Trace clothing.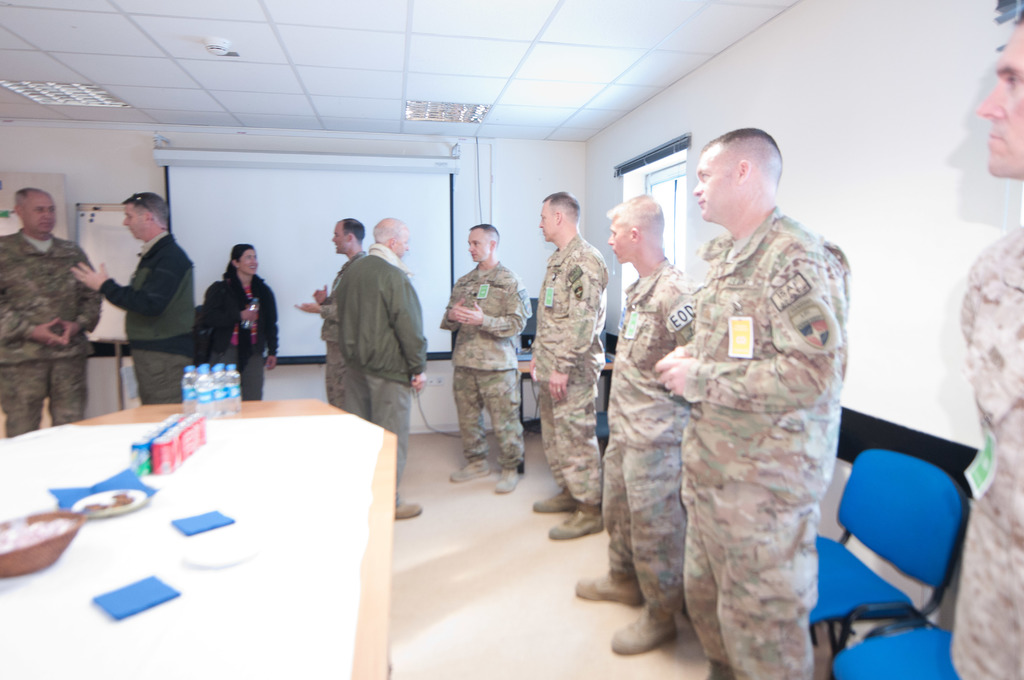
Traced to {"x1": 440, "y1": 250, "x2": 527, "y2": 364}.
